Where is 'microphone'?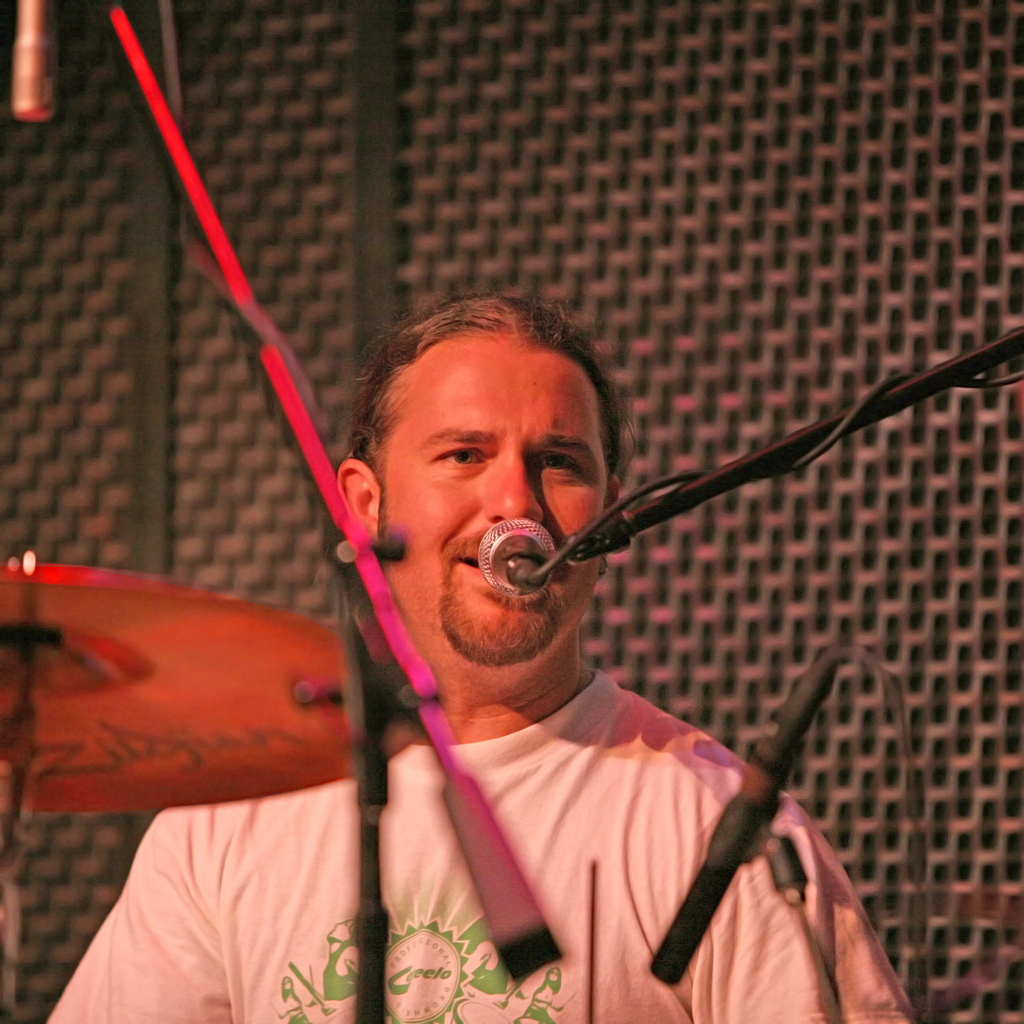
Rect(476, 516, 559, 595).
